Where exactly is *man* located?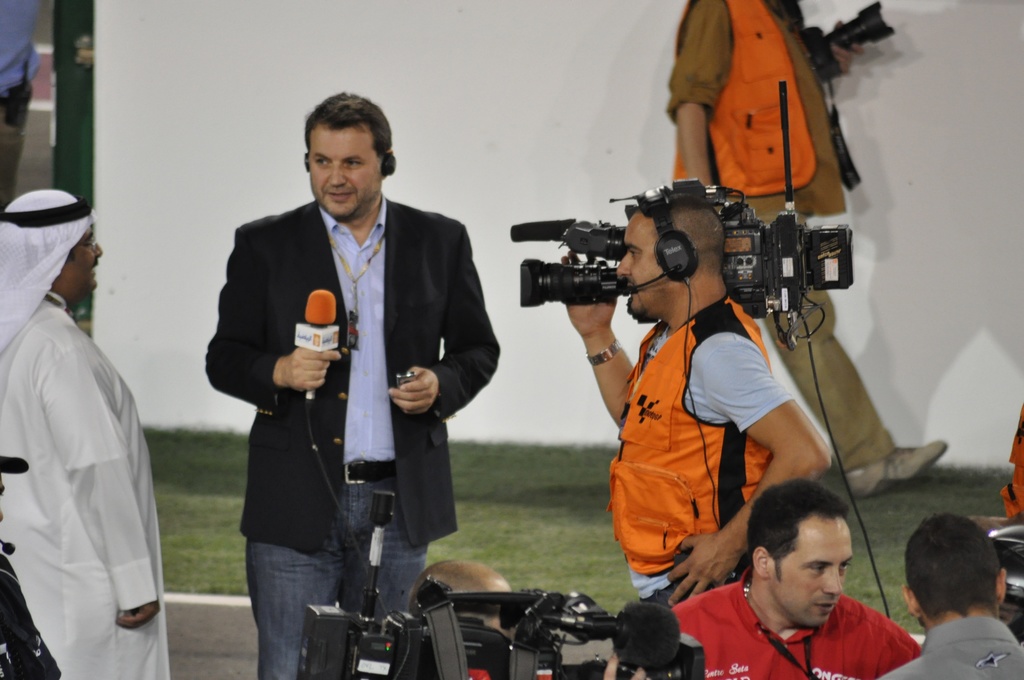
Its bounding box is [566,192,830,603].
